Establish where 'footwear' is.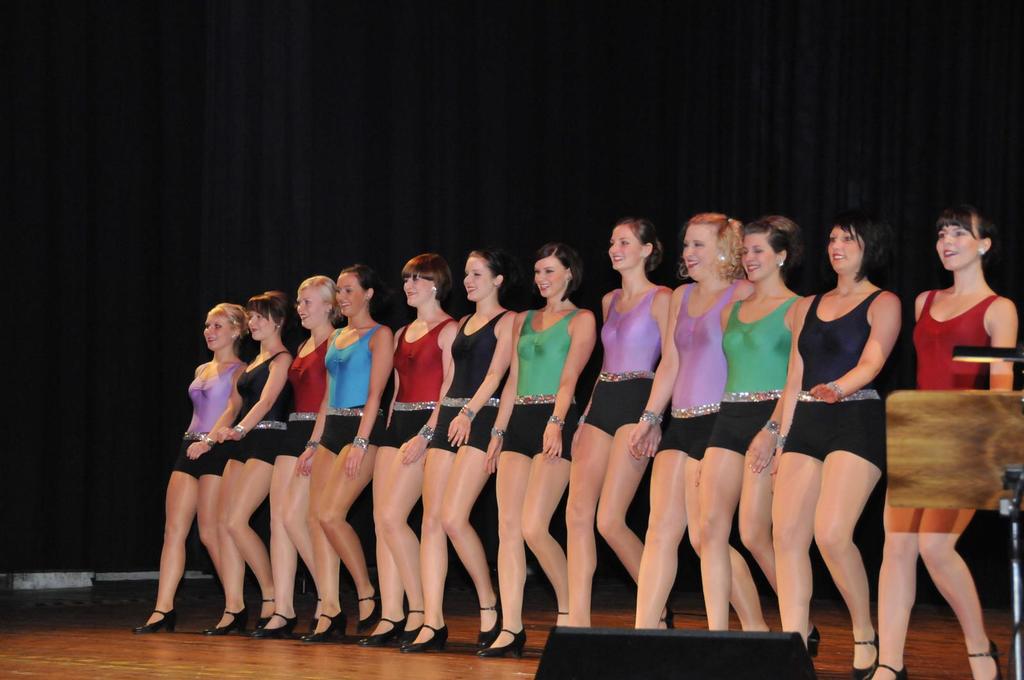
Established at Rect(970, 640, 1001, 679).
